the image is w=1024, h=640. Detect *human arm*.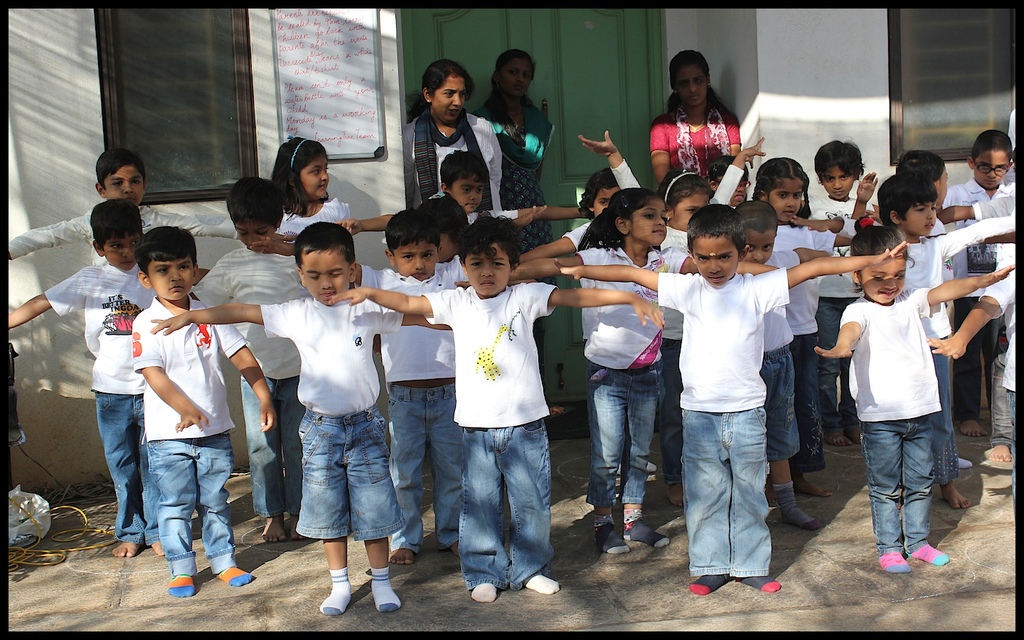
Detection: Rect(135, 304, 203, 434).
